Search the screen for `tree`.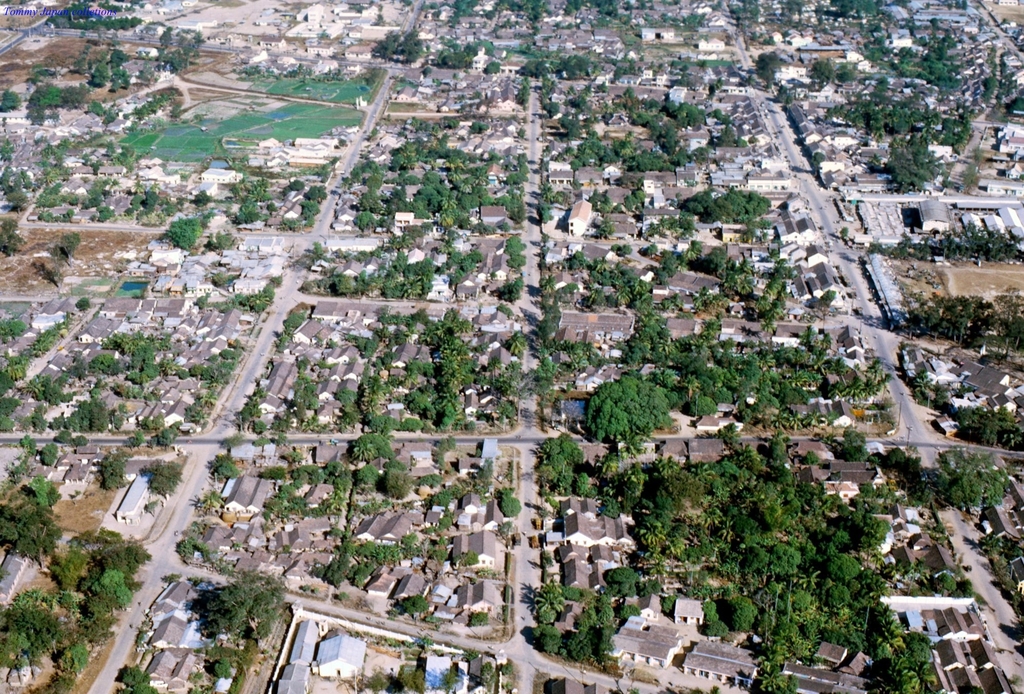
Found at pyautogui.locateOnScreen(161, 216, 199, 250).
